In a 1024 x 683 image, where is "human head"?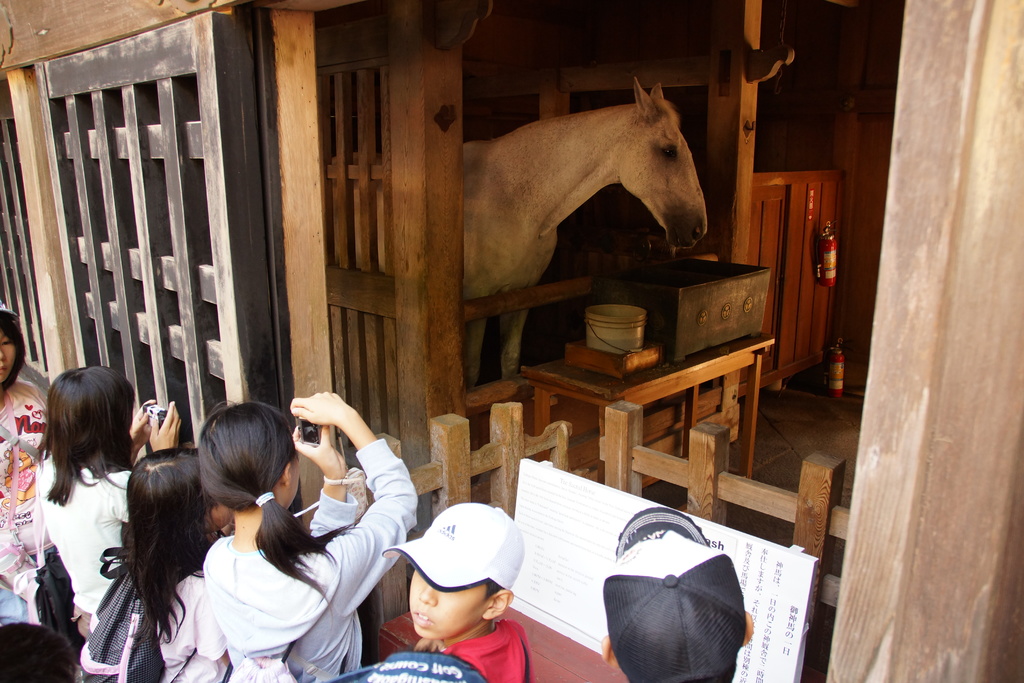
bbox(127, 448, 234, 547).
